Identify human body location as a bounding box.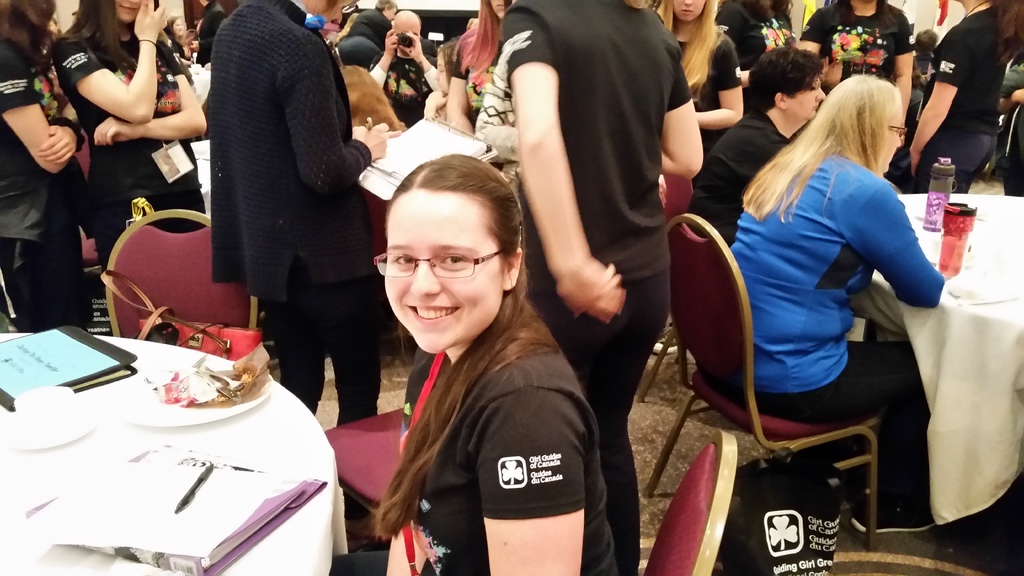
516, 0, 706, 571.
